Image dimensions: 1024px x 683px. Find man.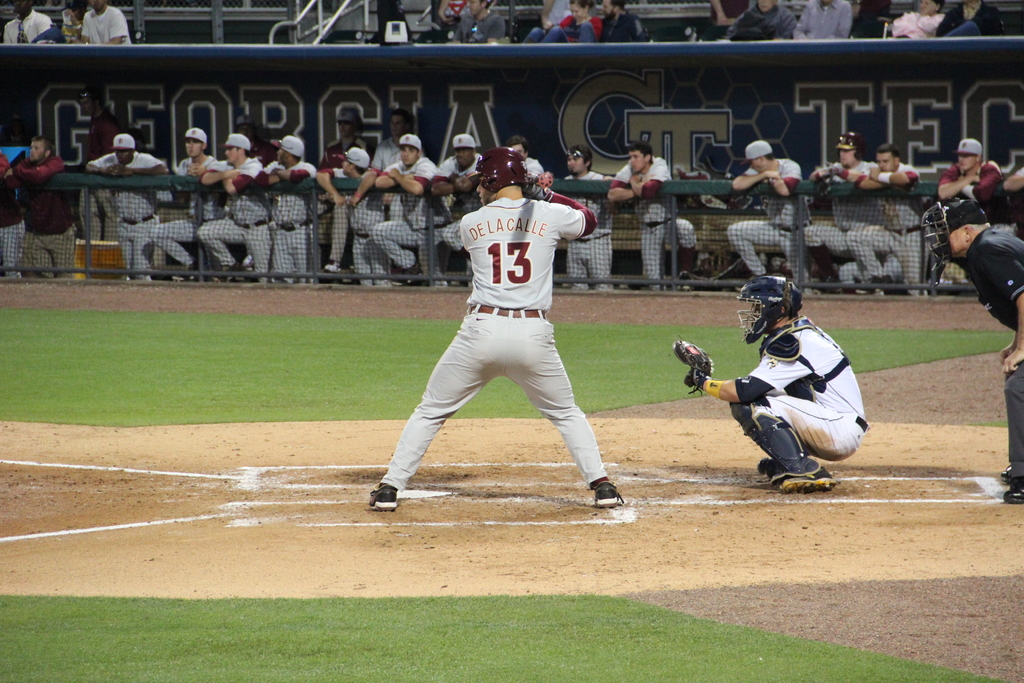
728, 140, 801, 276.
